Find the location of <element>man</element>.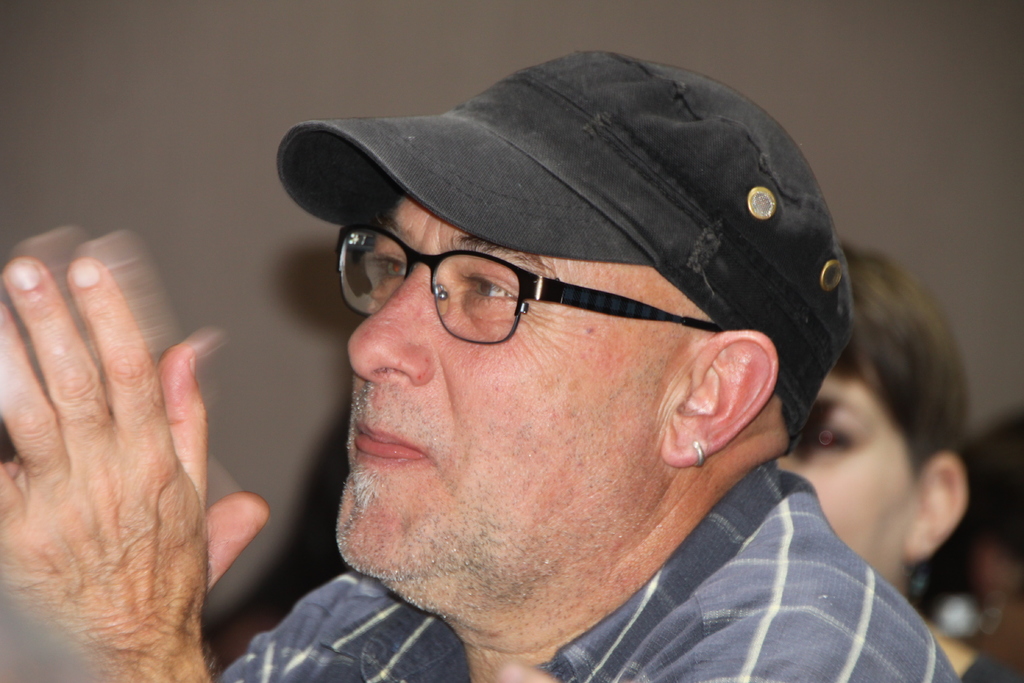
Location: (145,60,1008,682).
